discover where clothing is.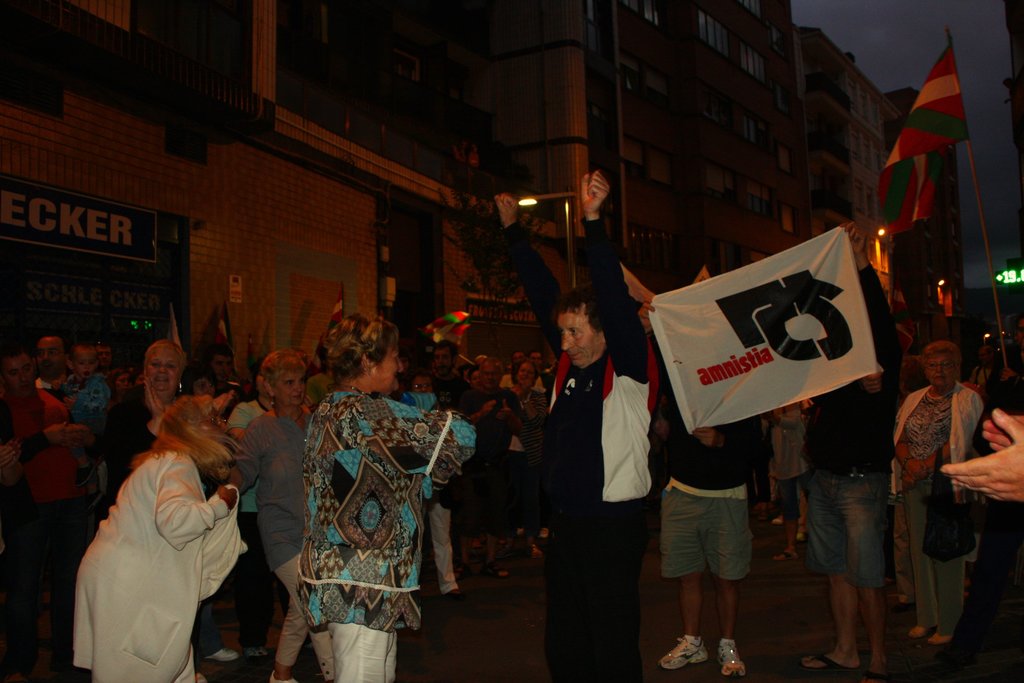
Discovered at Rect(64, 425, 239, 667).
